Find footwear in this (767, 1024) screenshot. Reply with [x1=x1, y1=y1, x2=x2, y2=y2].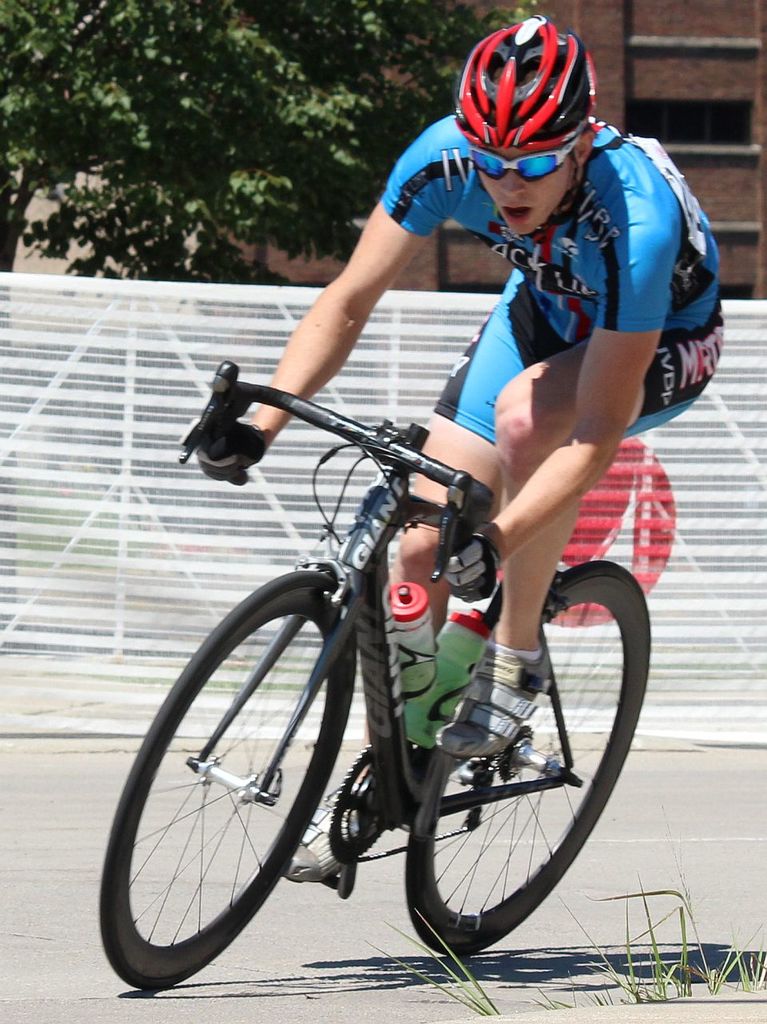
[x1=259, y1=778, x2=407, y2=882].
